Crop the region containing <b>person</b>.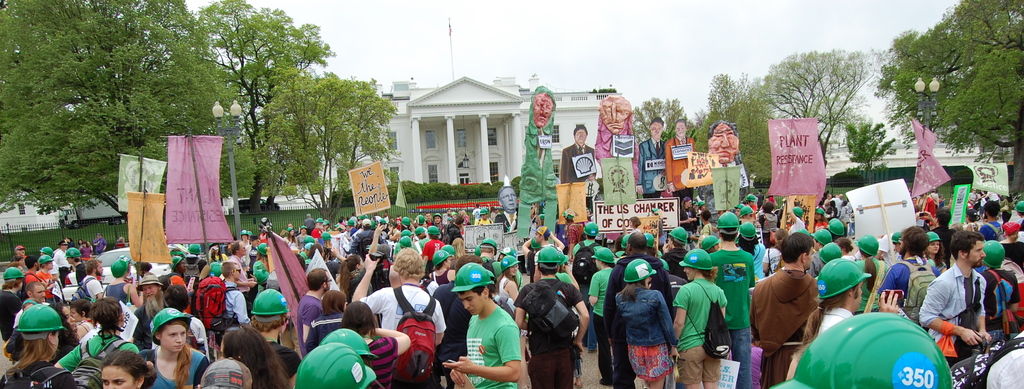
Crop region: x1=293 y1=223 x2=310 y2=248.
